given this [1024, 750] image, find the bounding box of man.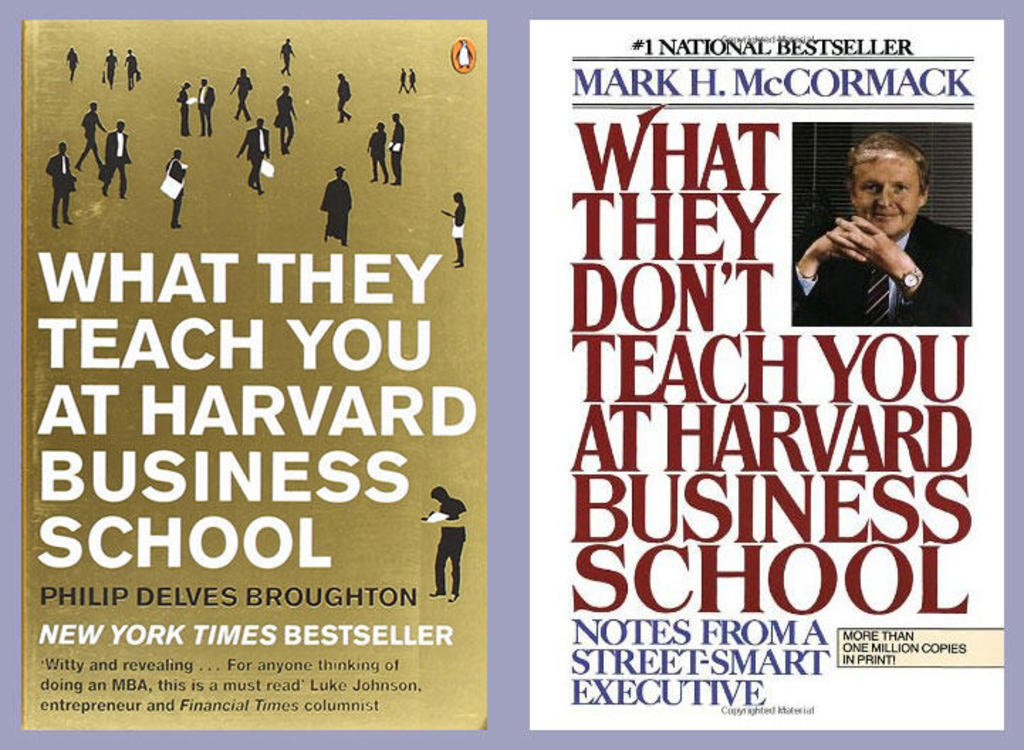
<region>162, 148, 192, 227</region>.
